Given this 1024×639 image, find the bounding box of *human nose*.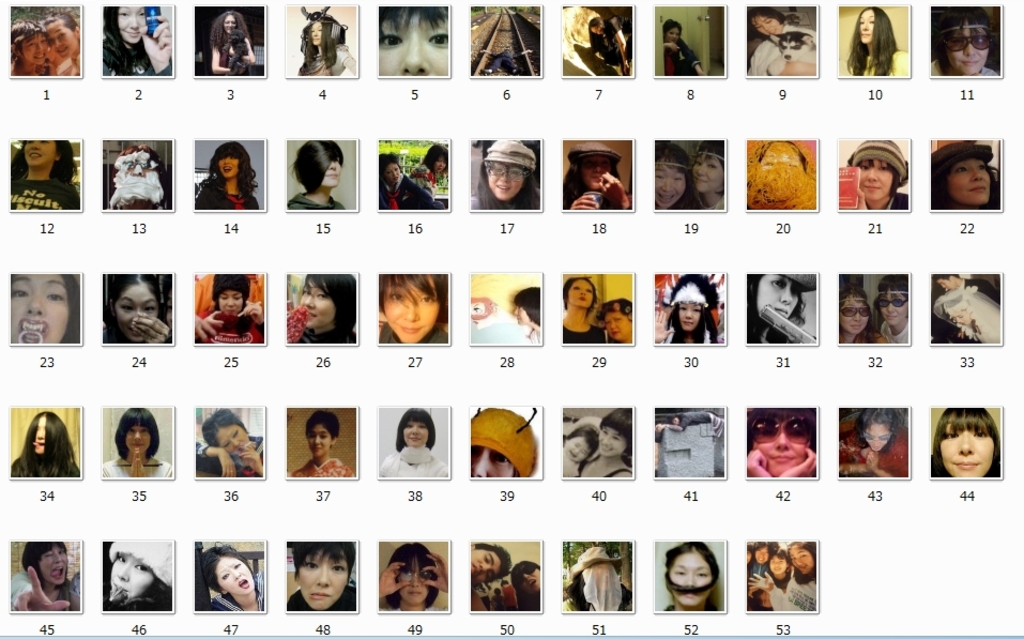
rect(131, 12, 140, 28).
